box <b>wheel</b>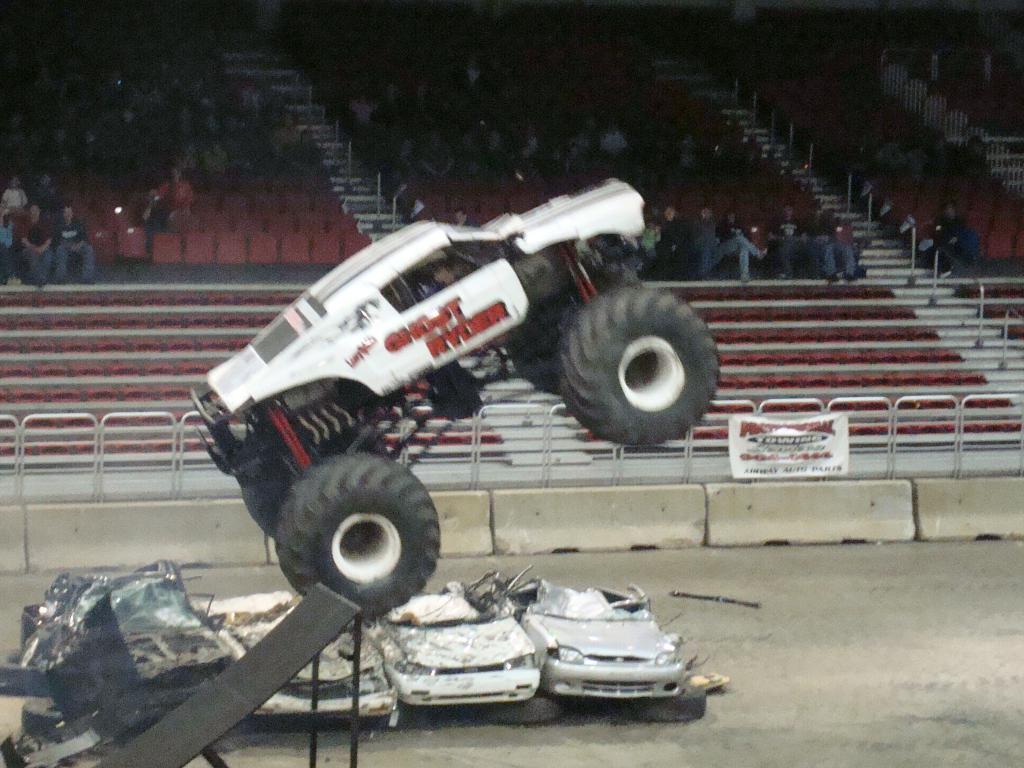
box=[551, 275, 722, 444]
